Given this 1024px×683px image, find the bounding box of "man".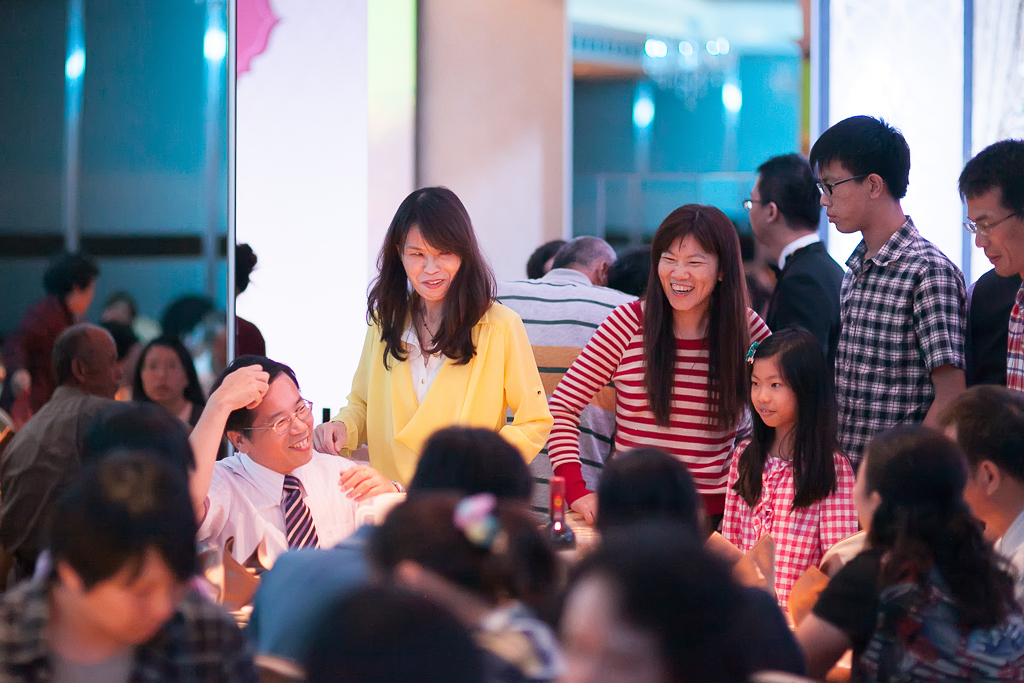
bbox(486, 235, 639, 521).
